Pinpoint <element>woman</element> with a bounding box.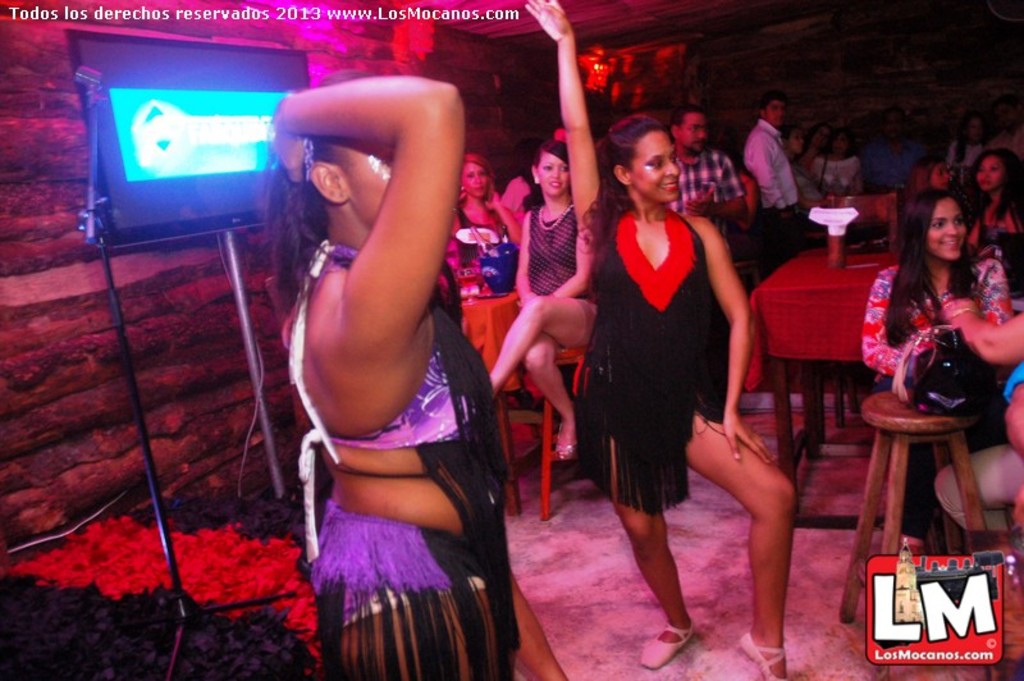
box=[870, 189, 1007, 530].
